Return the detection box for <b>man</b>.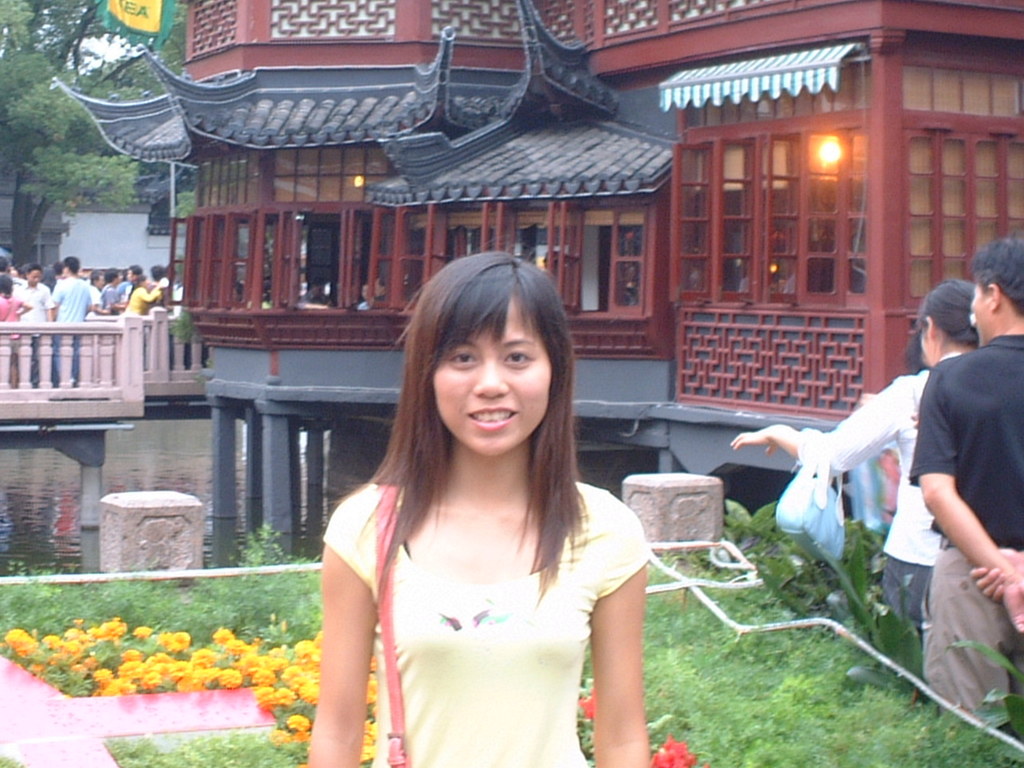
rect(125, 262, 143, 306).
